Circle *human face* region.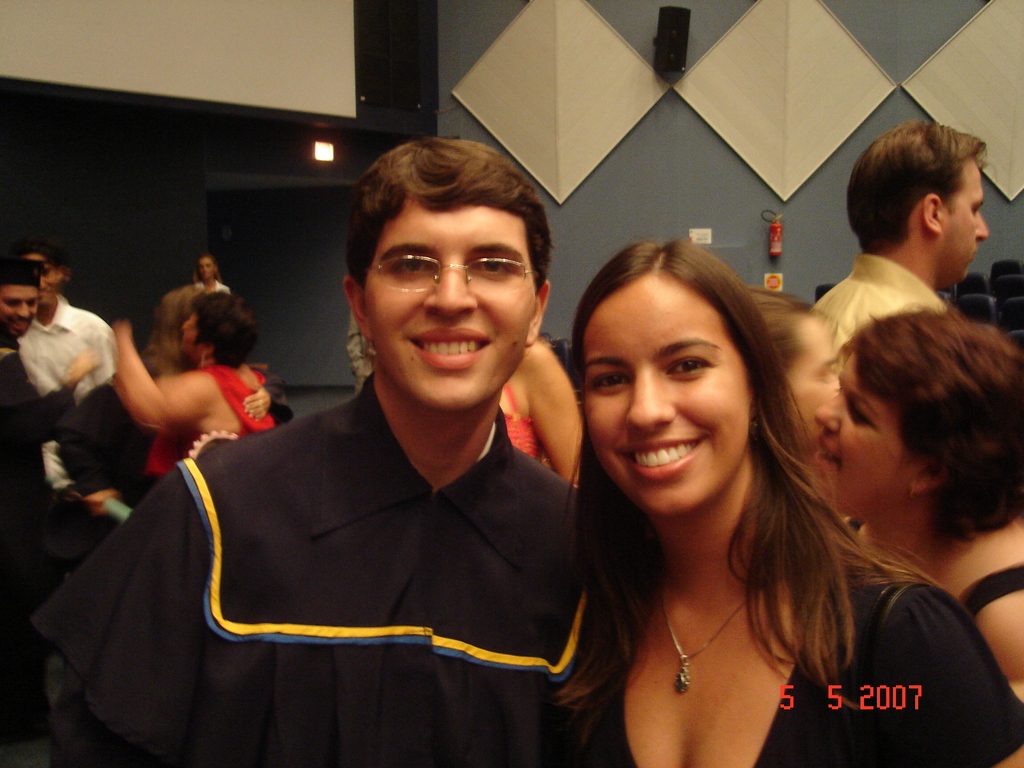
Region: {"x1": 4, "y1": 285, "x2": 41, "y2": 333}.
